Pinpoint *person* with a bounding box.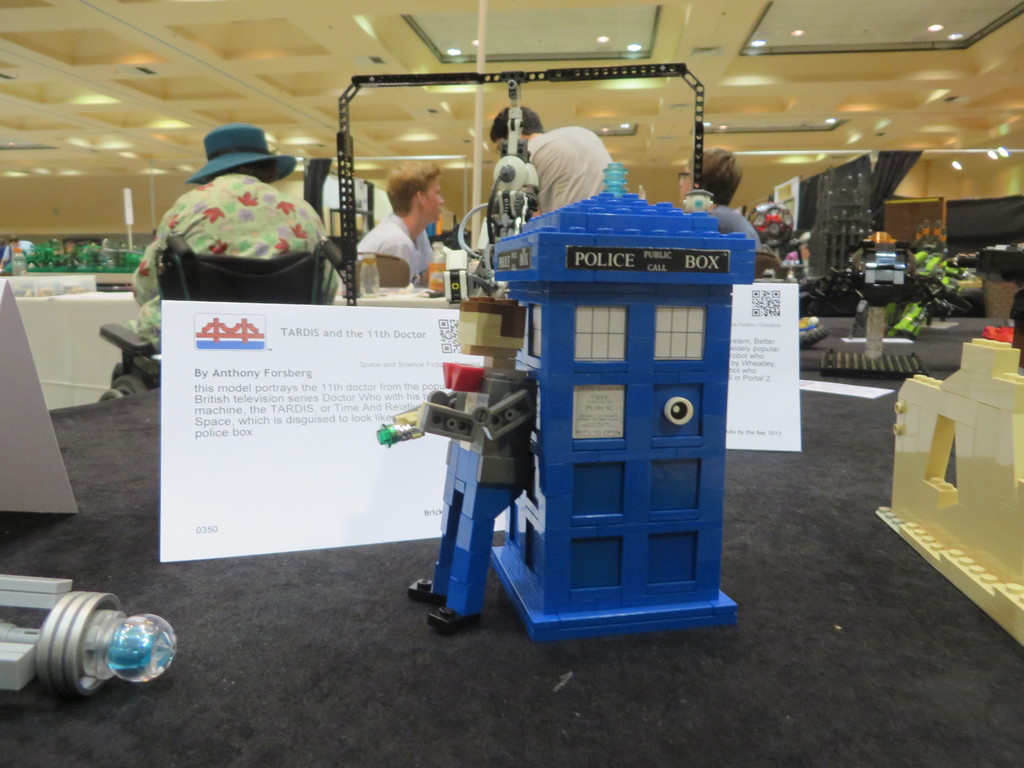
682:145:762:259.
